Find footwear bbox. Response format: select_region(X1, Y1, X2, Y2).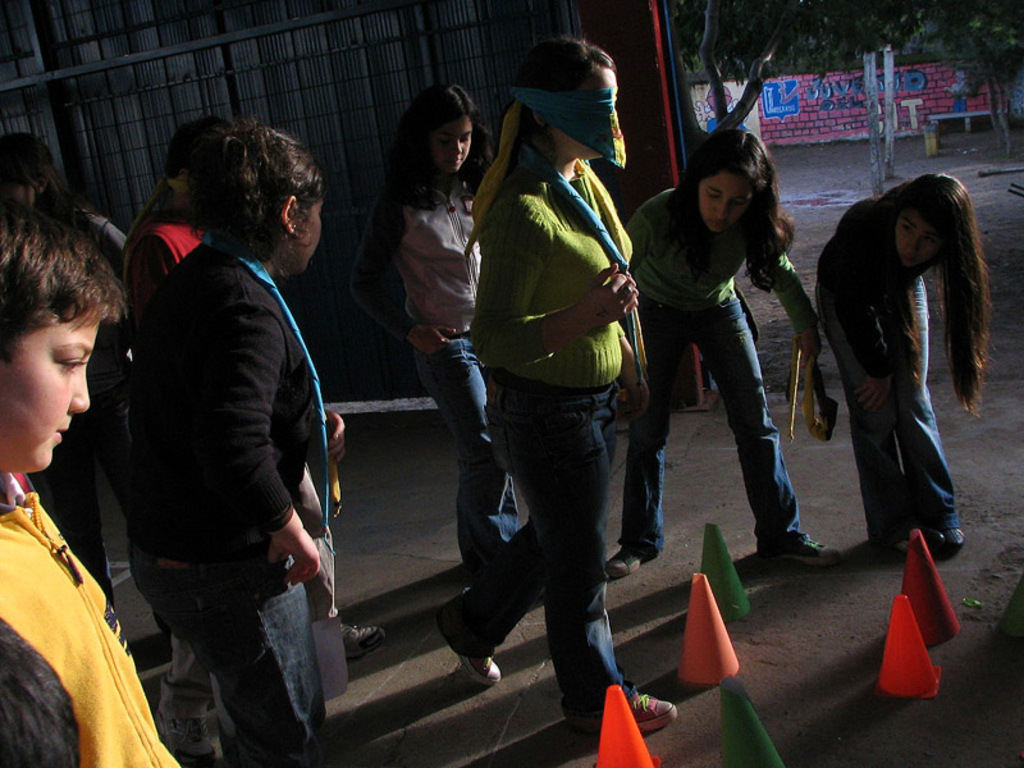
select_region(878, 526, 911, 545).
